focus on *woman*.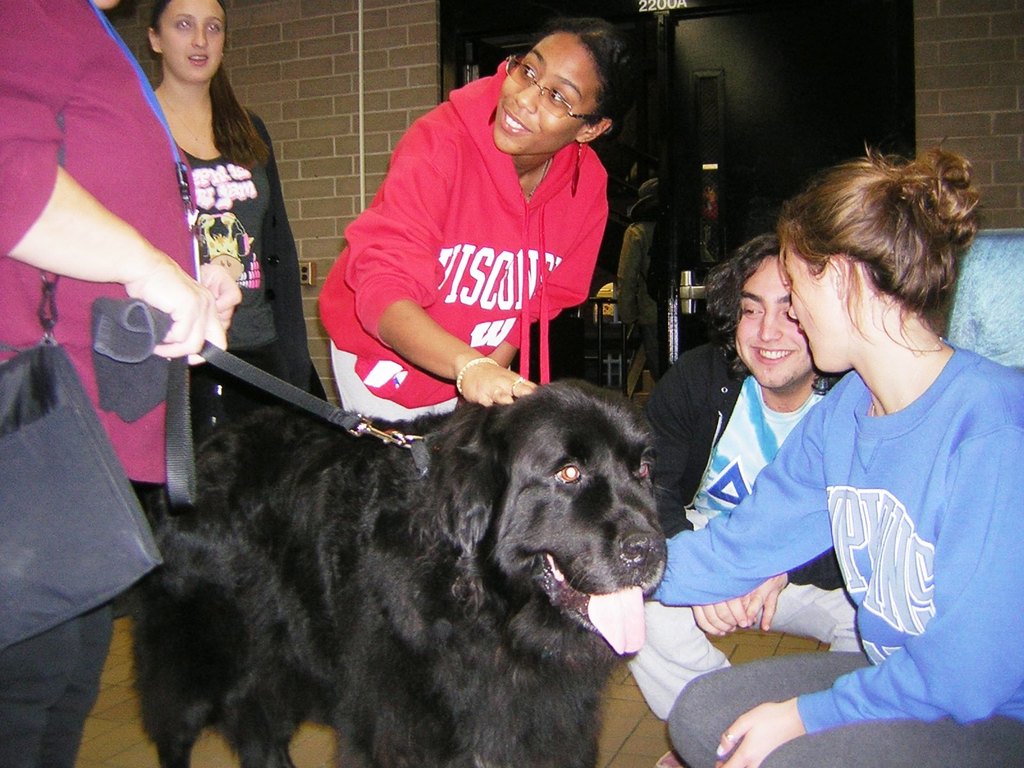
Focused at <box>0,0,240,766</box>.
